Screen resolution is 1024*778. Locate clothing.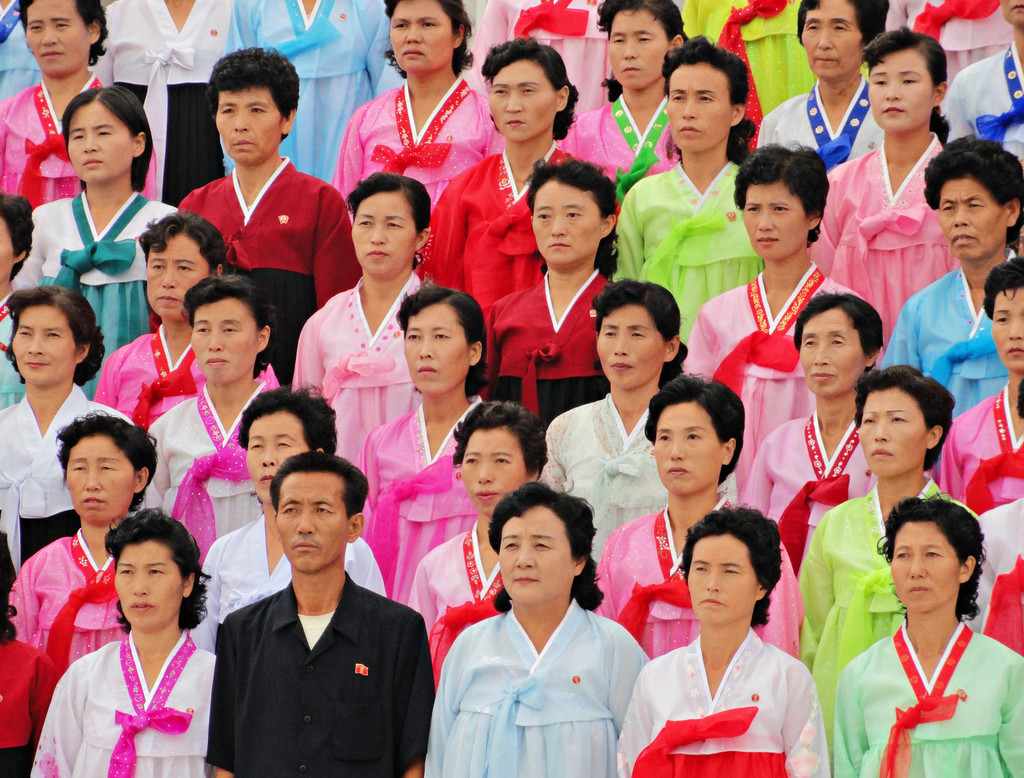
x1=326 y1=78 x2=504 y2=214.
